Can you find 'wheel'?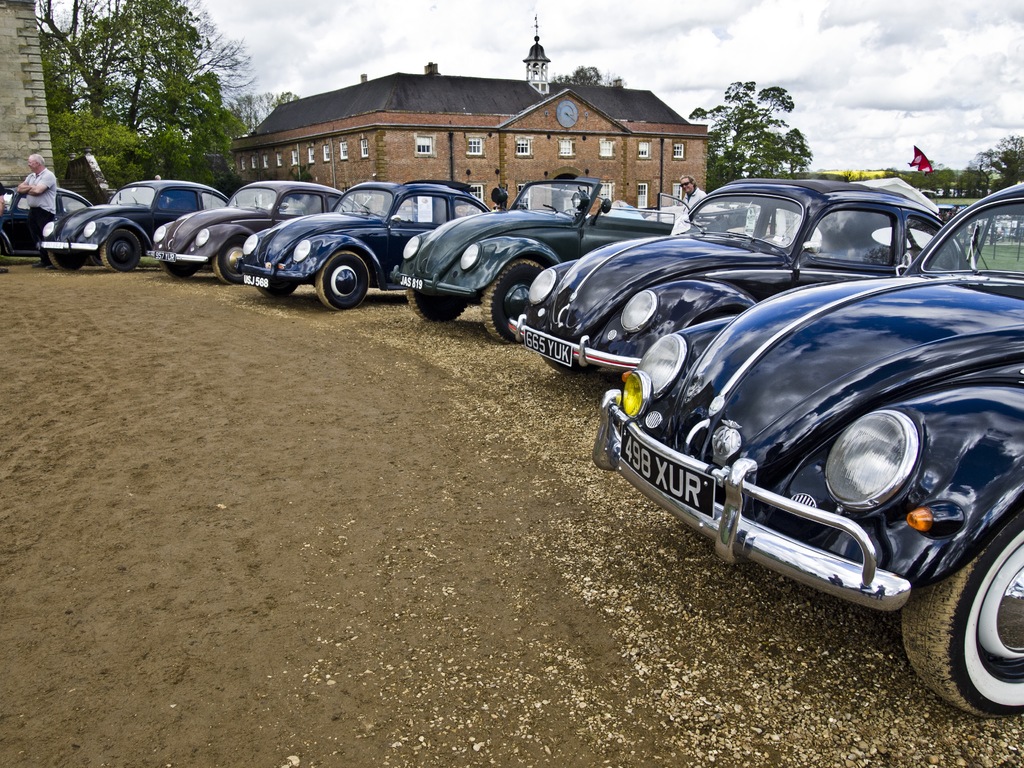
Yes, bounding box: bbox(930, 544, 1020, 708).
